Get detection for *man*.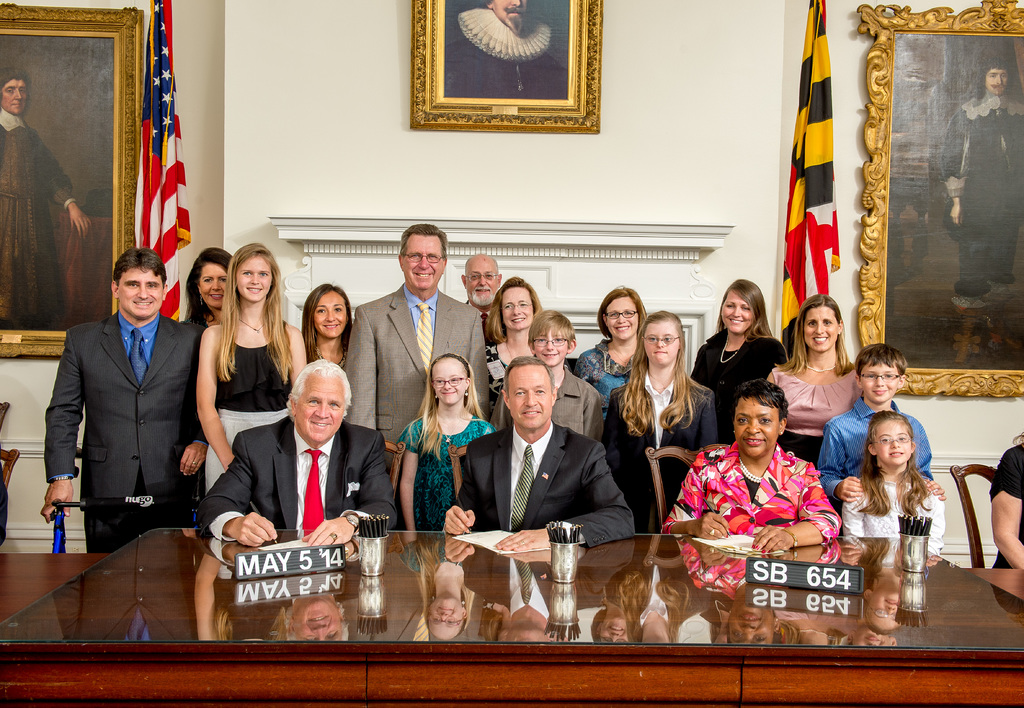
Detection: [198, 358, 397, 545].
